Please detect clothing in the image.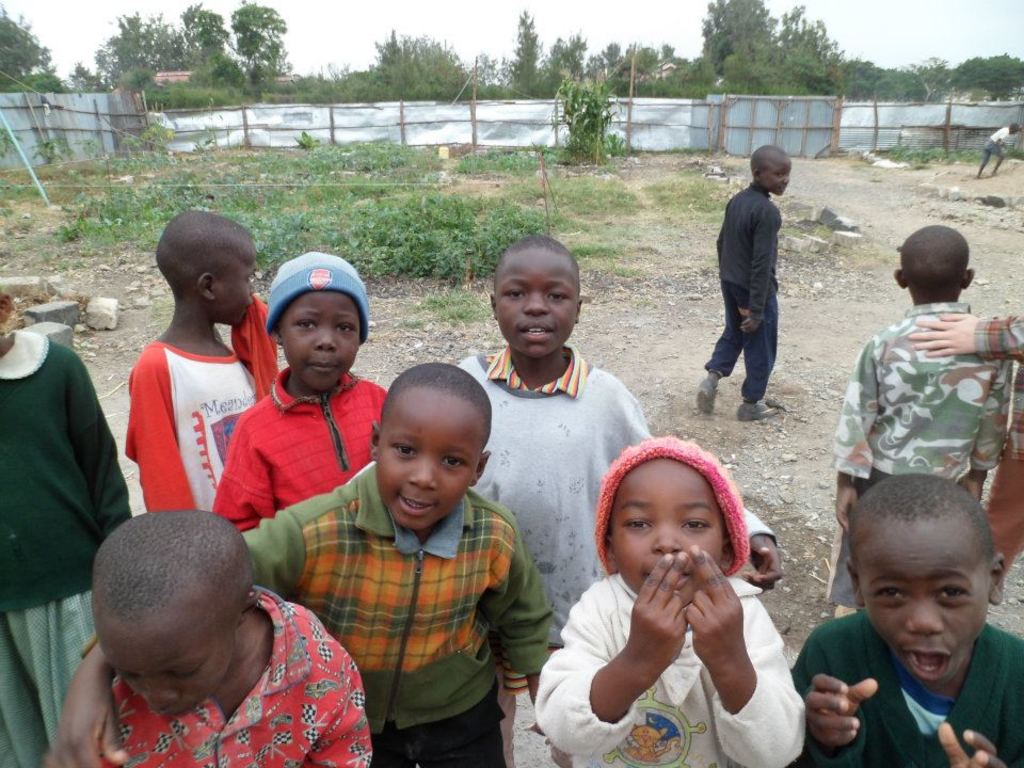
{"left": 524, "top": 565, "right": 813, "bottom": 764}.
